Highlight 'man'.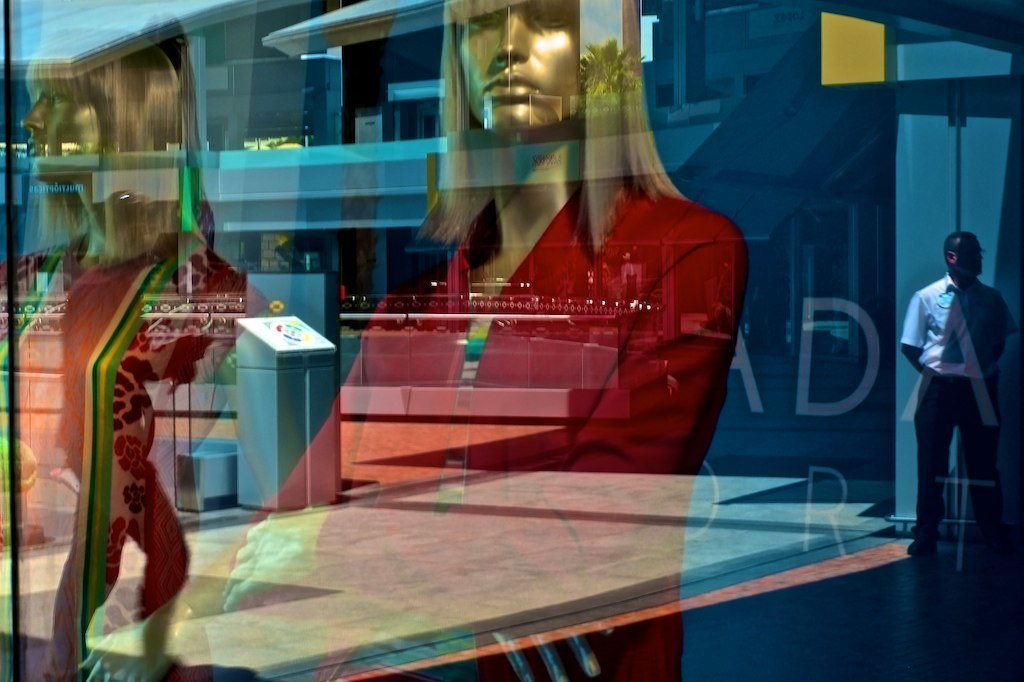
Highlighted region: BBox(905, 219, 1012, 569).
